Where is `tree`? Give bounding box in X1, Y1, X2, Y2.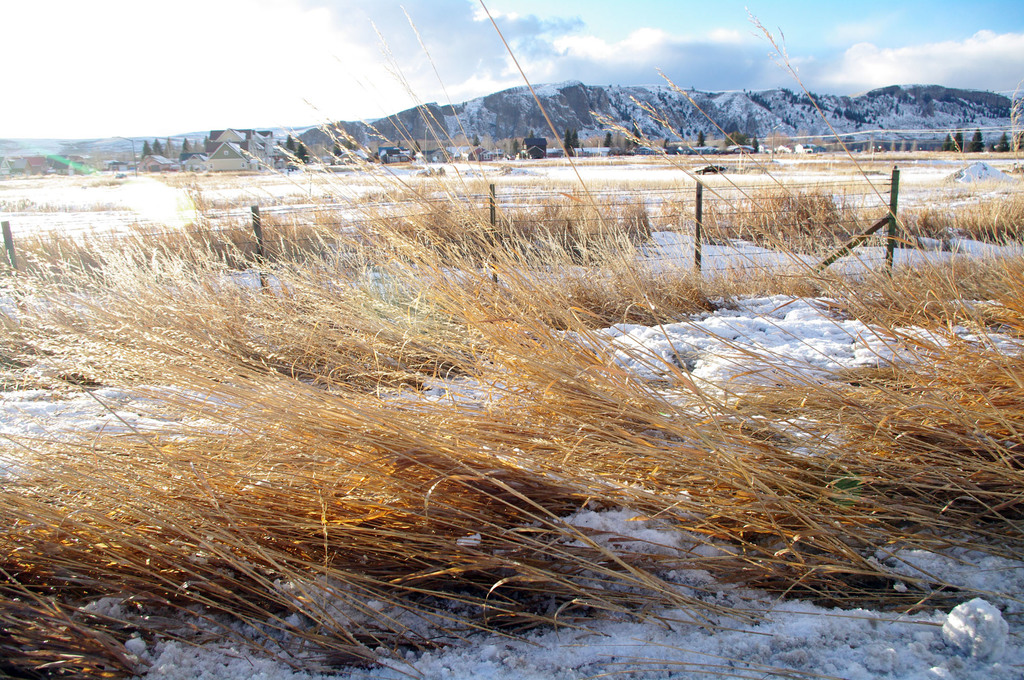
285, 133, 297, 151.
